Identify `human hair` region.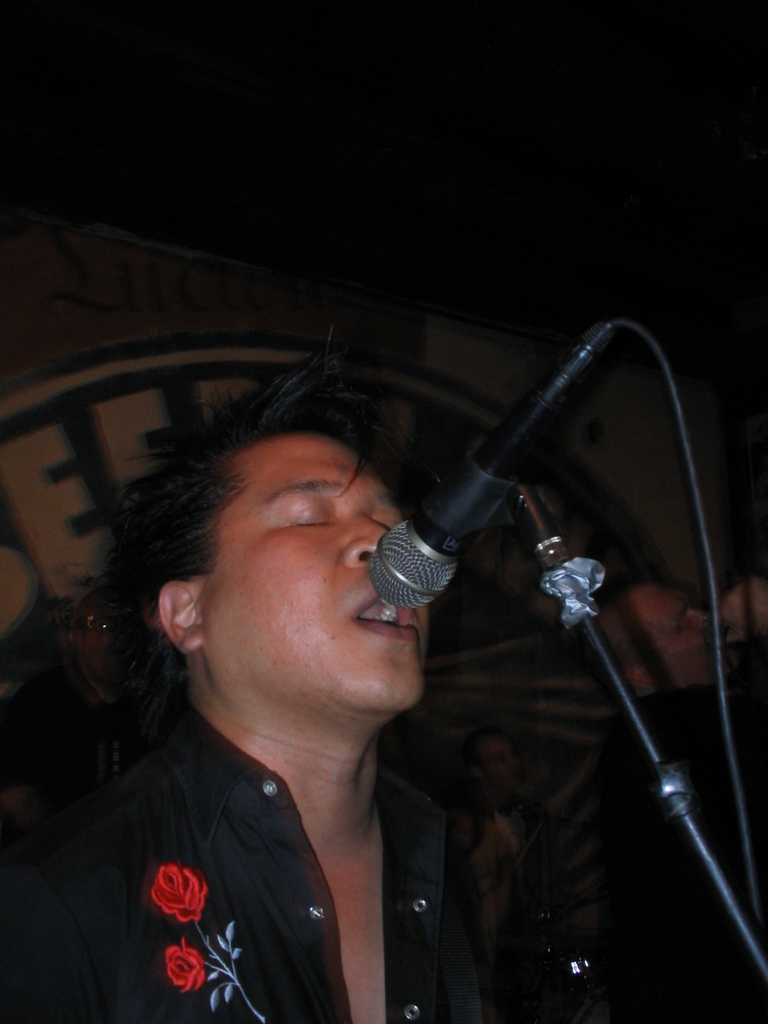
Region: bbox=(95, 370, 433, 630).
